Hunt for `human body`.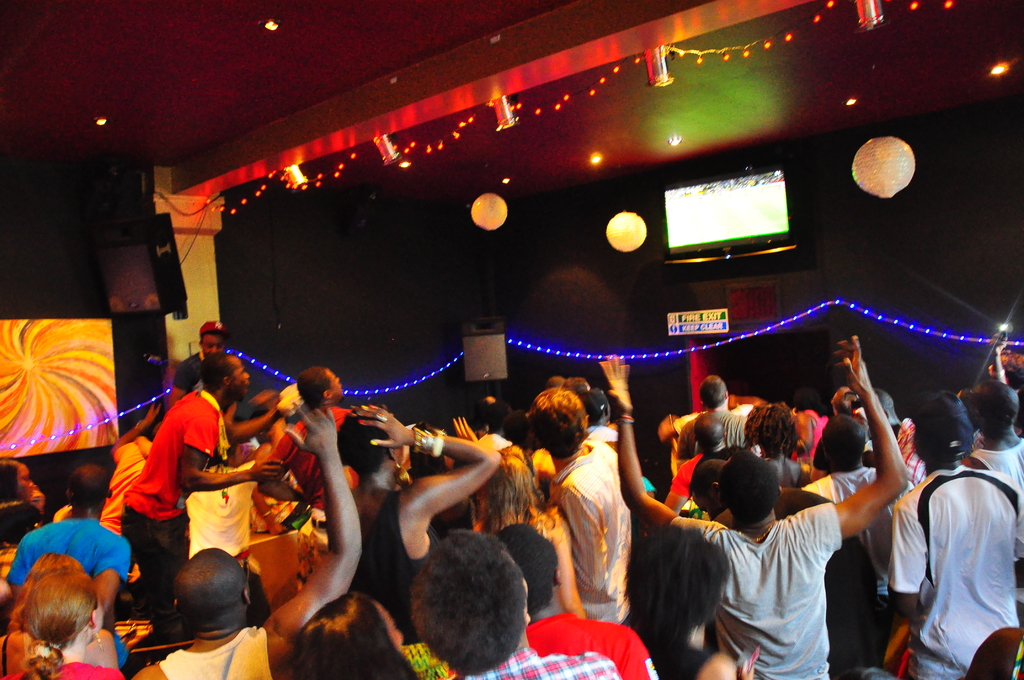
Hunted down at region(253, 364, 358, 543).
